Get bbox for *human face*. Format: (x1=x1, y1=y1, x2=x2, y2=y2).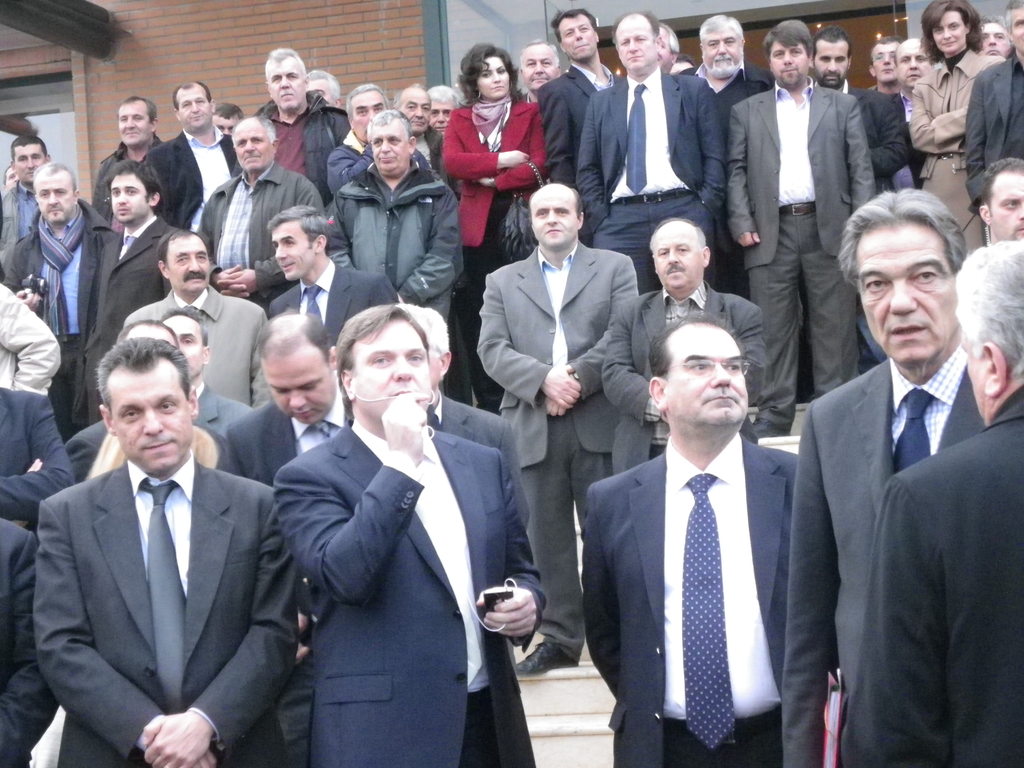
(x1=615, y1=17, x2=655, y2=74).
